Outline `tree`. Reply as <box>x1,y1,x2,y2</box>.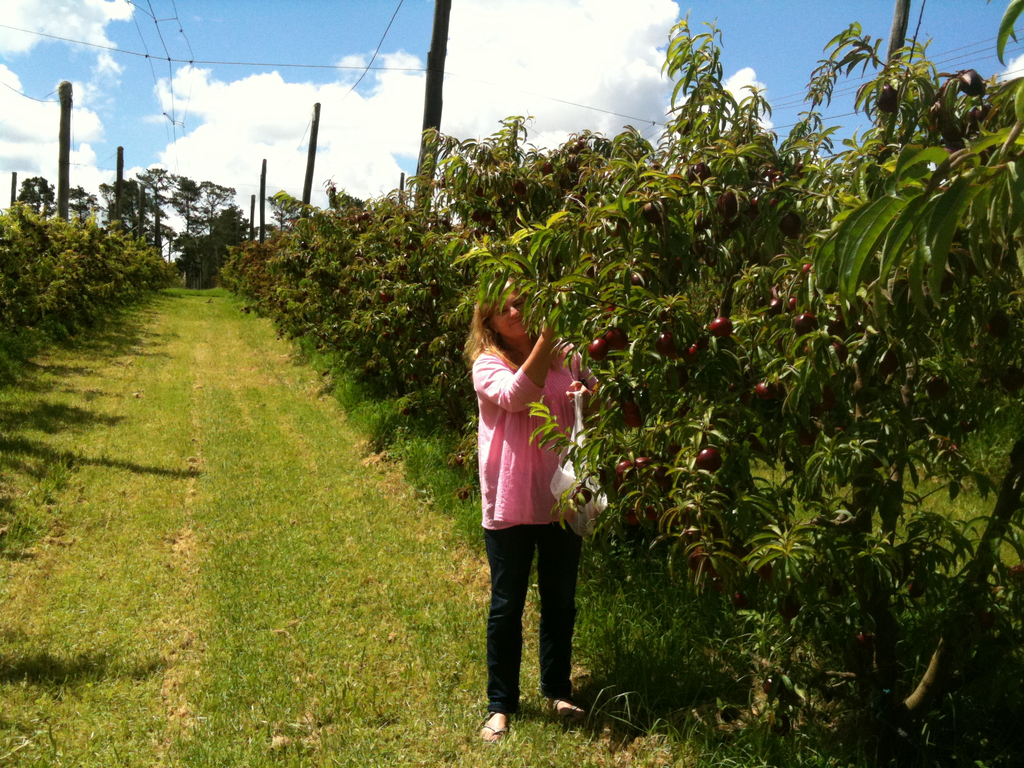
<box>54,179,94,221</box>.
